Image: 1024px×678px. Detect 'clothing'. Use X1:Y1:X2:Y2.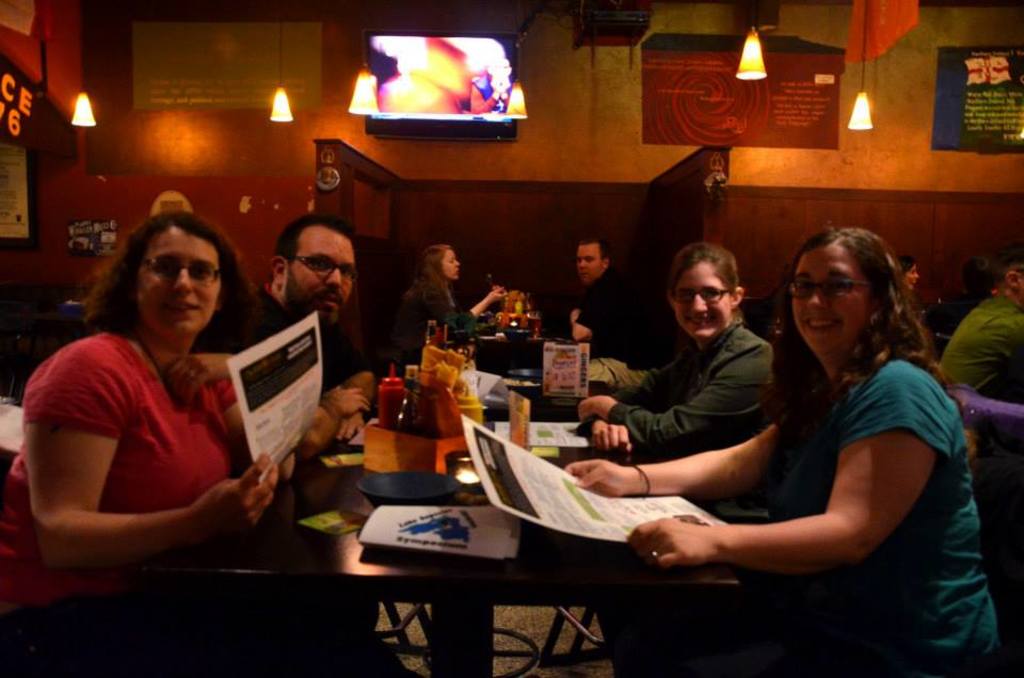
576:313:777:677.
